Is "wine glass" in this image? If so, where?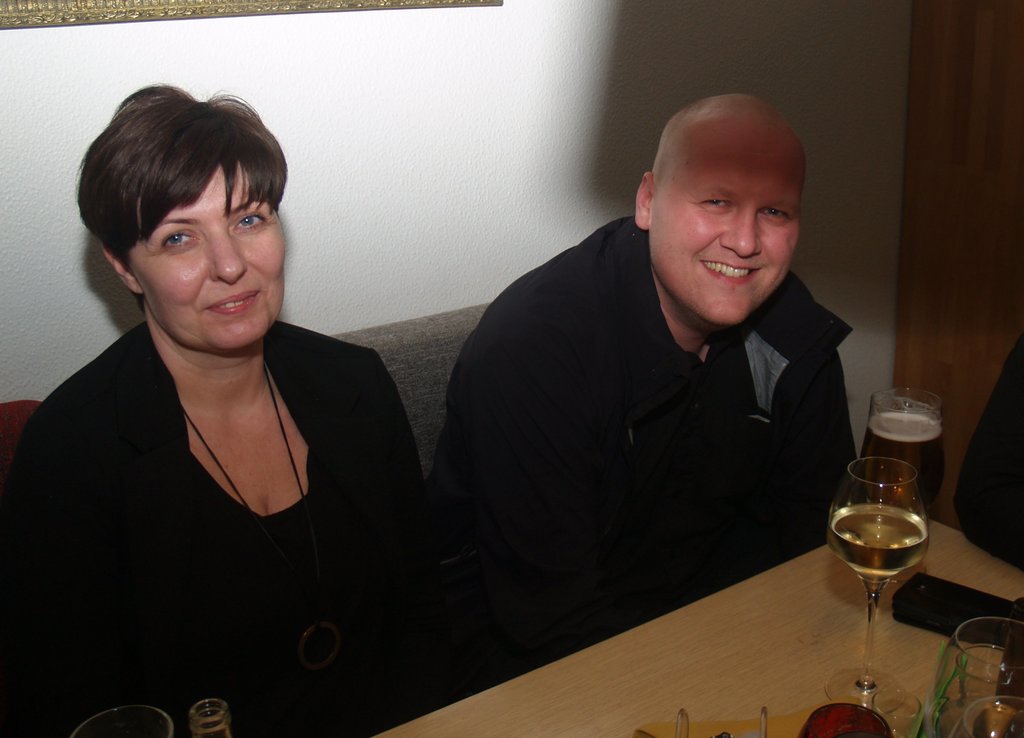
Yes, at box=[850, 389, 946, 505].
